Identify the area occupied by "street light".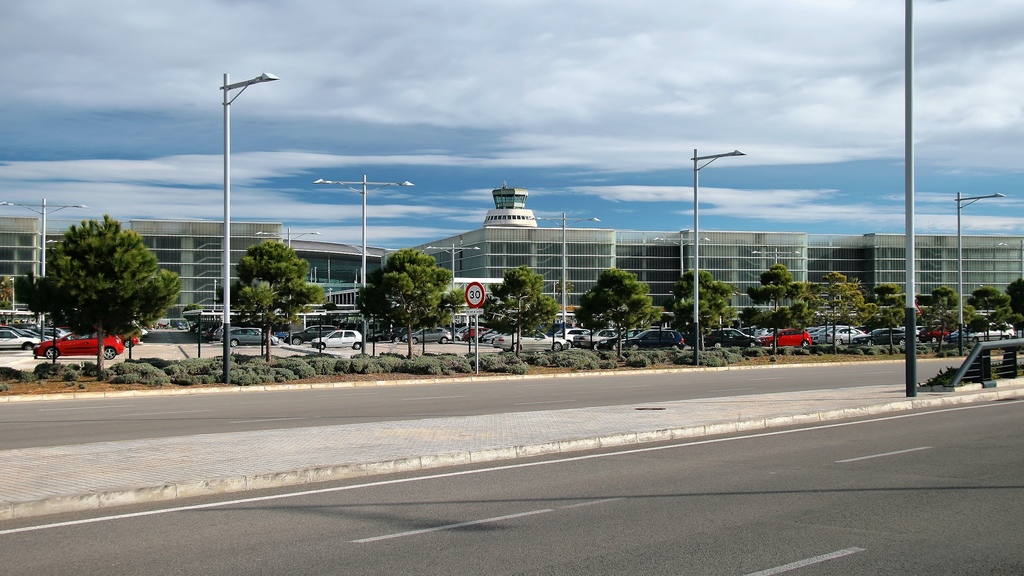
Area: pyautogui.locateOnScreen(178, 67, 291, 323).
